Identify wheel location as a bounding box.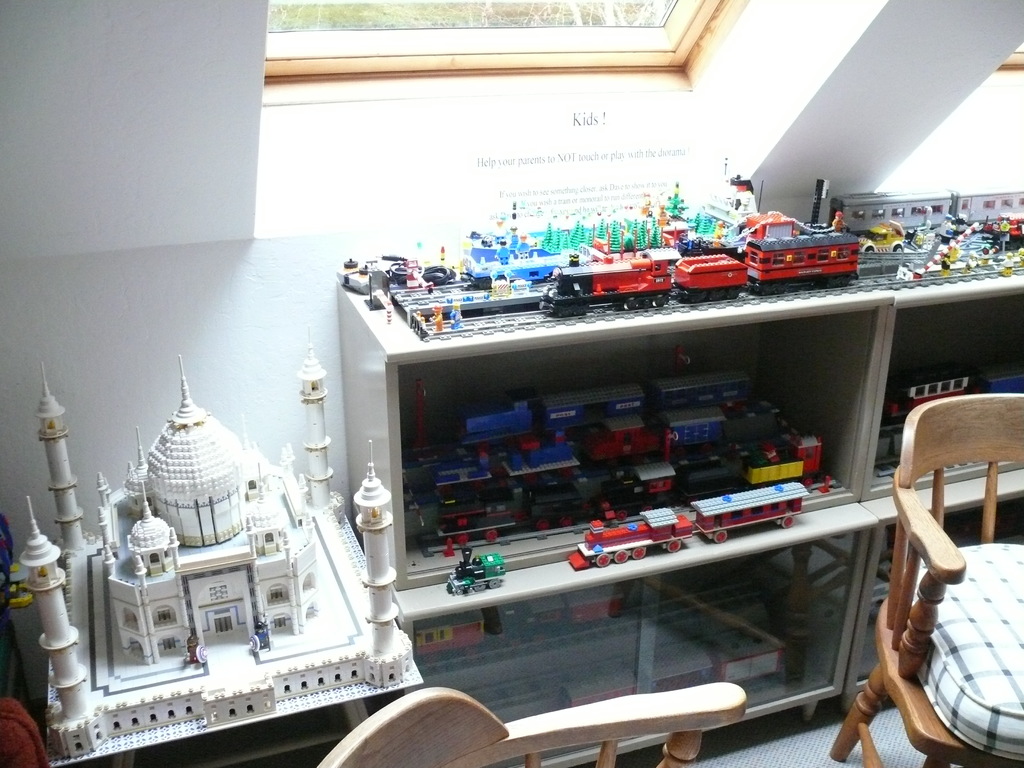
x1=644, y1=502, x2=653, y2=512.
